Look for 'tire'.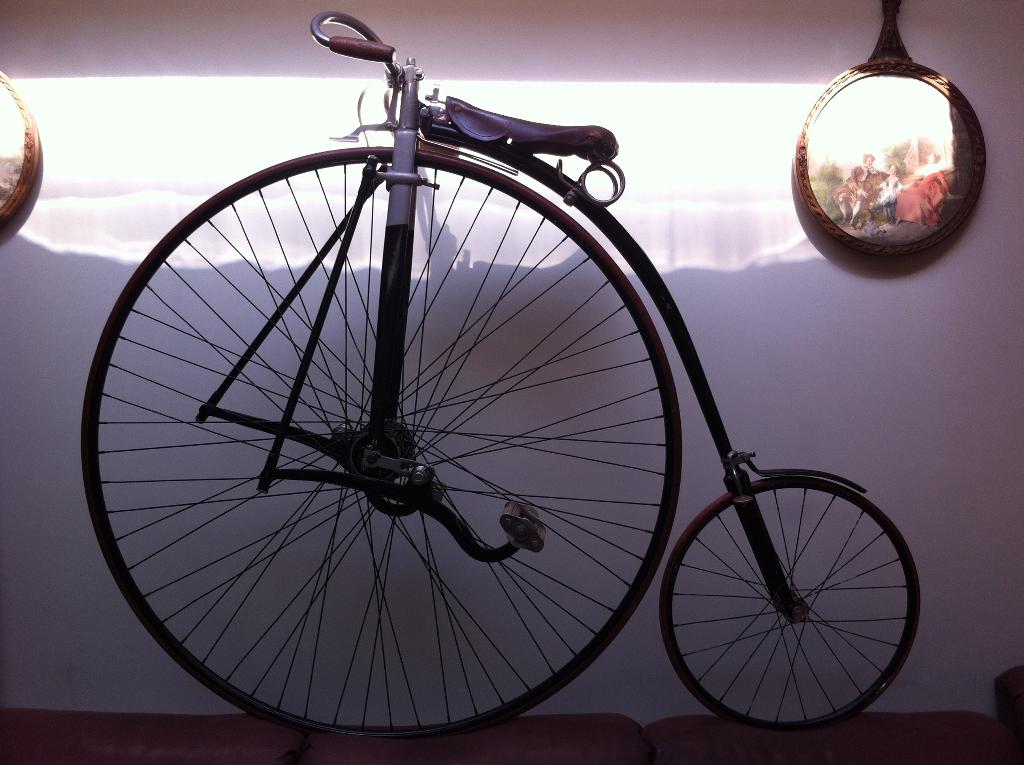
Found: x1=79, y1=146, x2=680, y2=748.
